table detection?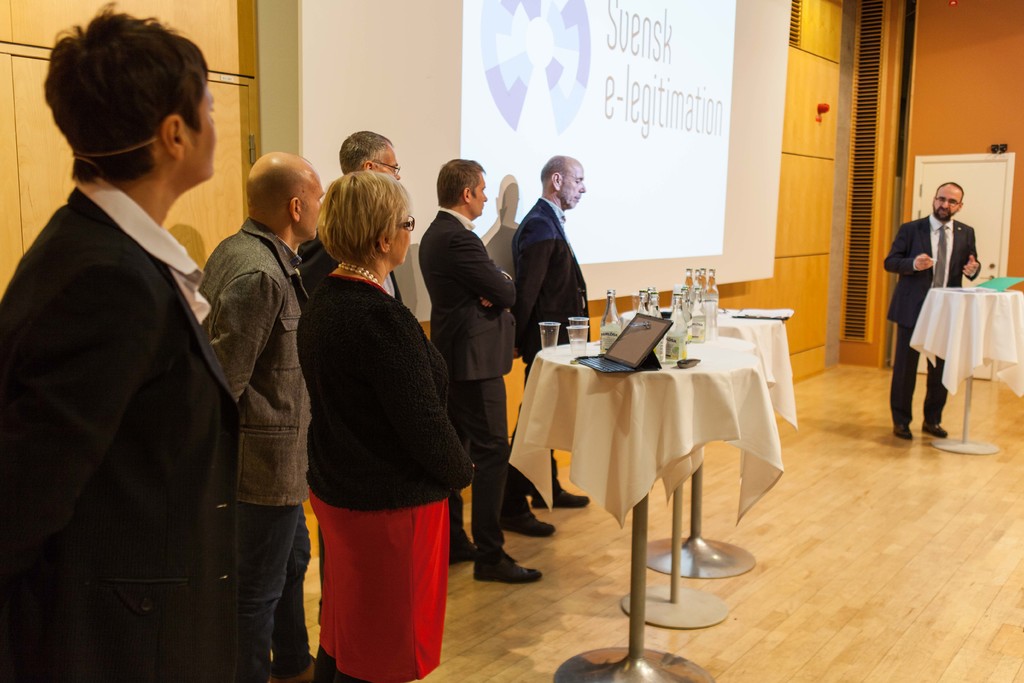
left=485, top=313, right=790, bottom=659
